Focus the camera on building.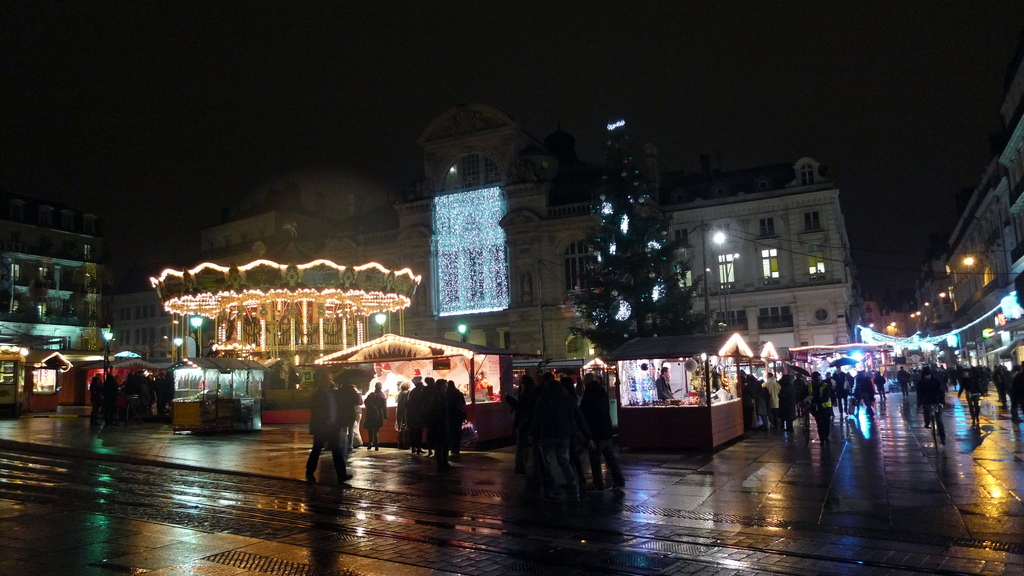
Focus region: {"x1": 195, "y1": 82, "x2": 860, "y2": 359}.
